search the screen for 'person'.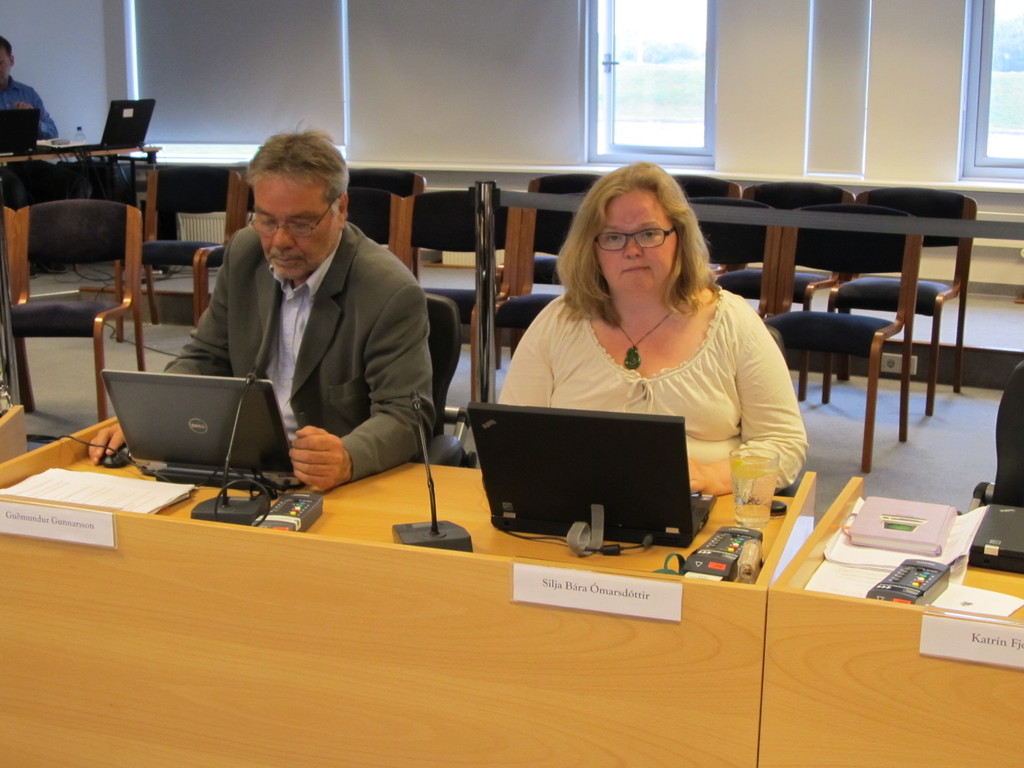
Found at x1=0 y1=33 x2=56 y2=205.
